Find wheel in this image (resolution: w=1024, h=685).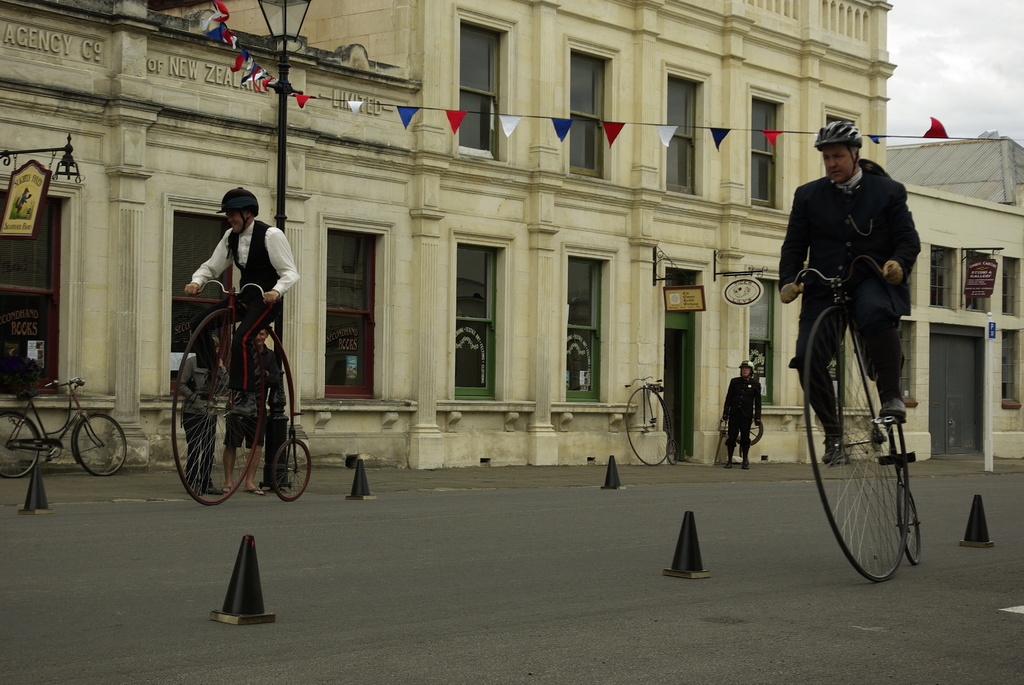
left=171, top=308, right=263, bottom=507.
